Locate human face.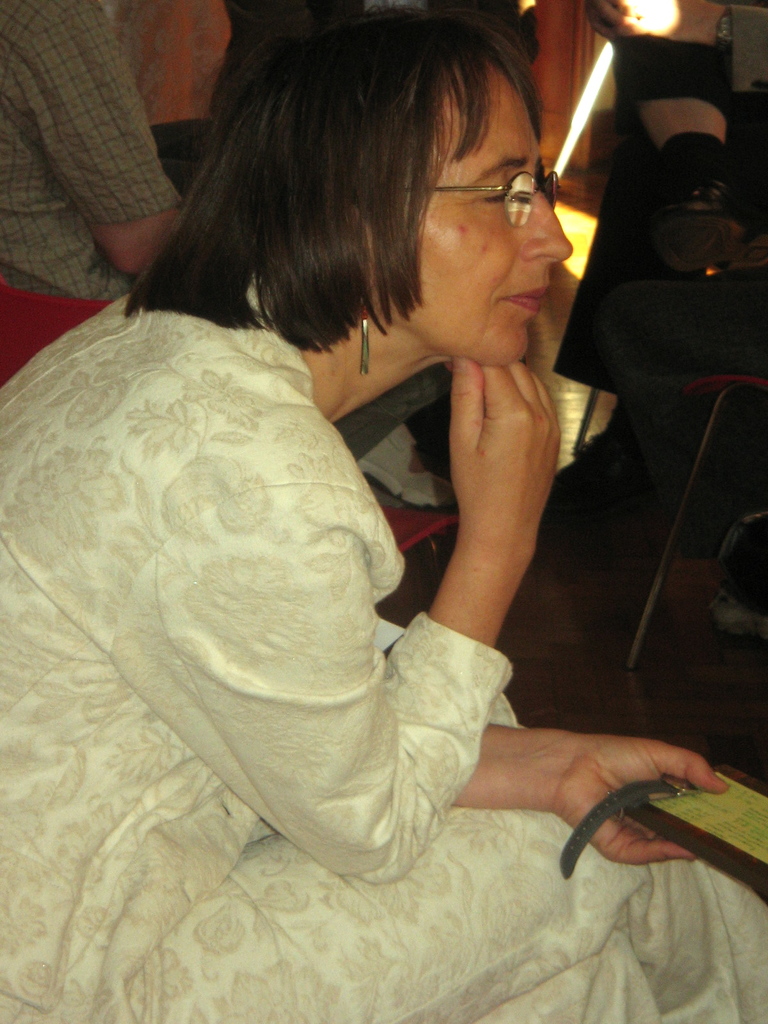
Bounding box: <bbox>420, 64, 570, 368</bbox>.
